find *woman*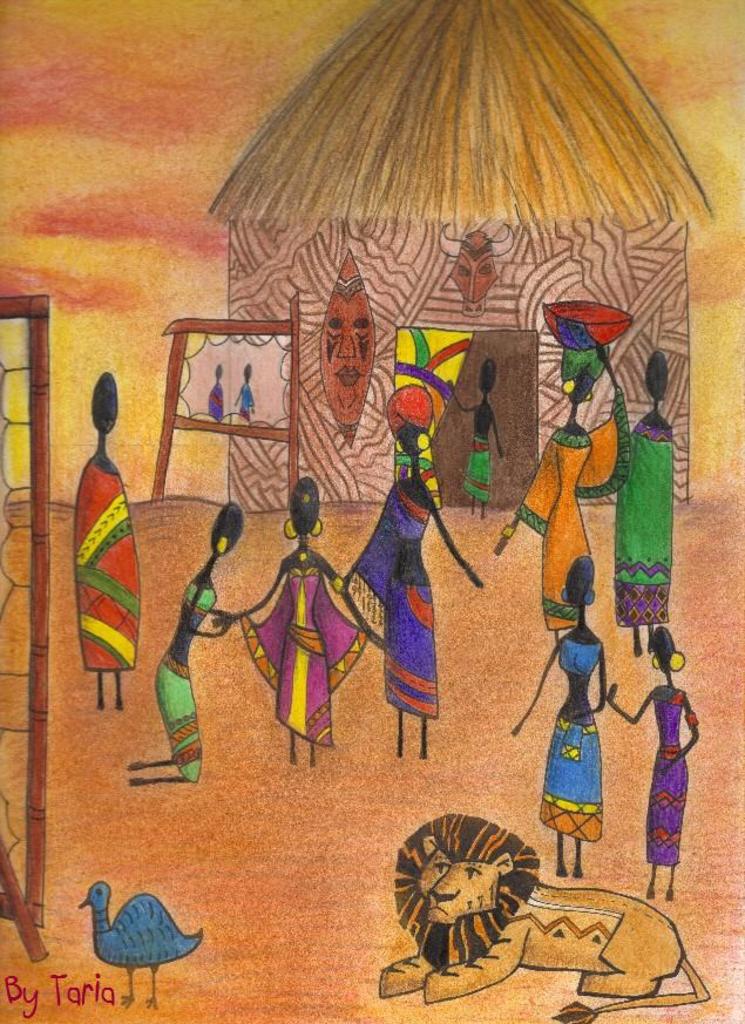
locate(509, 562, 610, 879)
